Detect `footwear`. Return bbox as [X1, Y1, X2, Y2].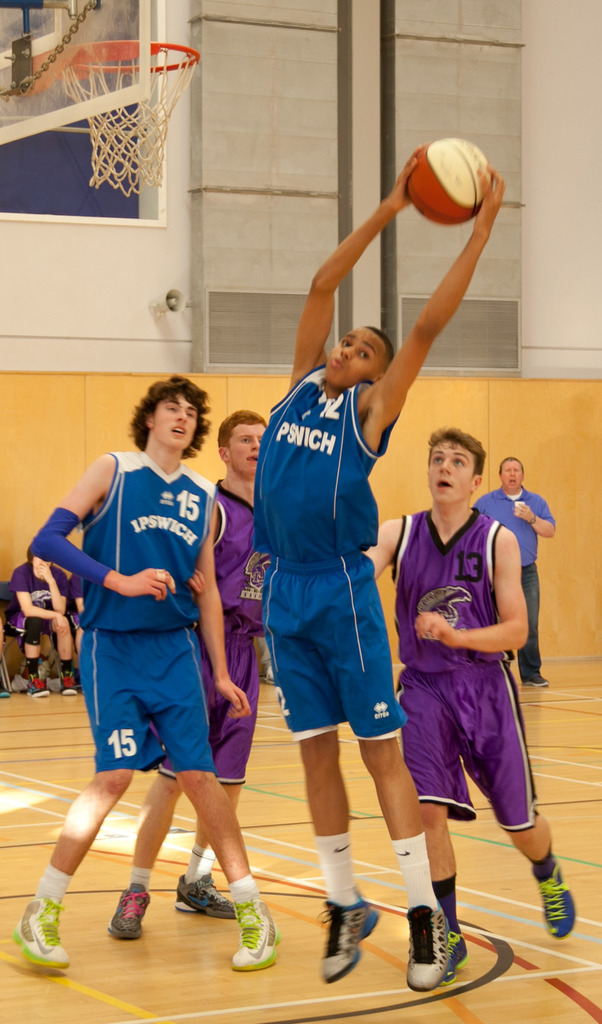
[19, 678, 40, 702].
